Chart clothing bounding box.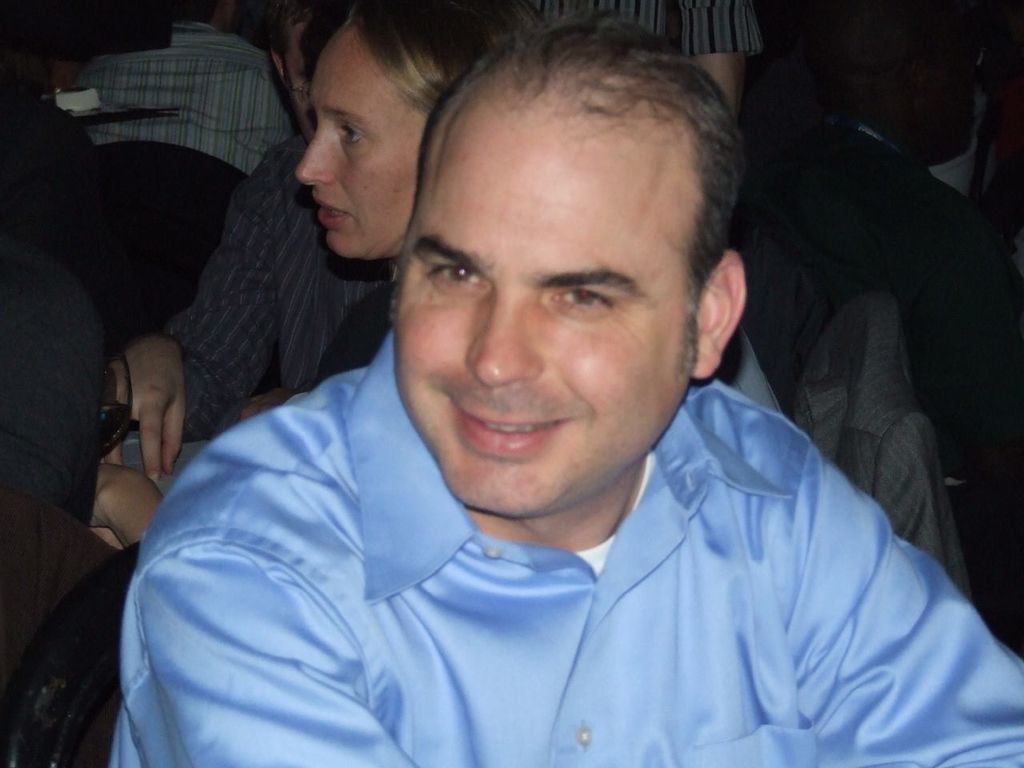
Charted: bbox=(805, 124, 1009, 432).
